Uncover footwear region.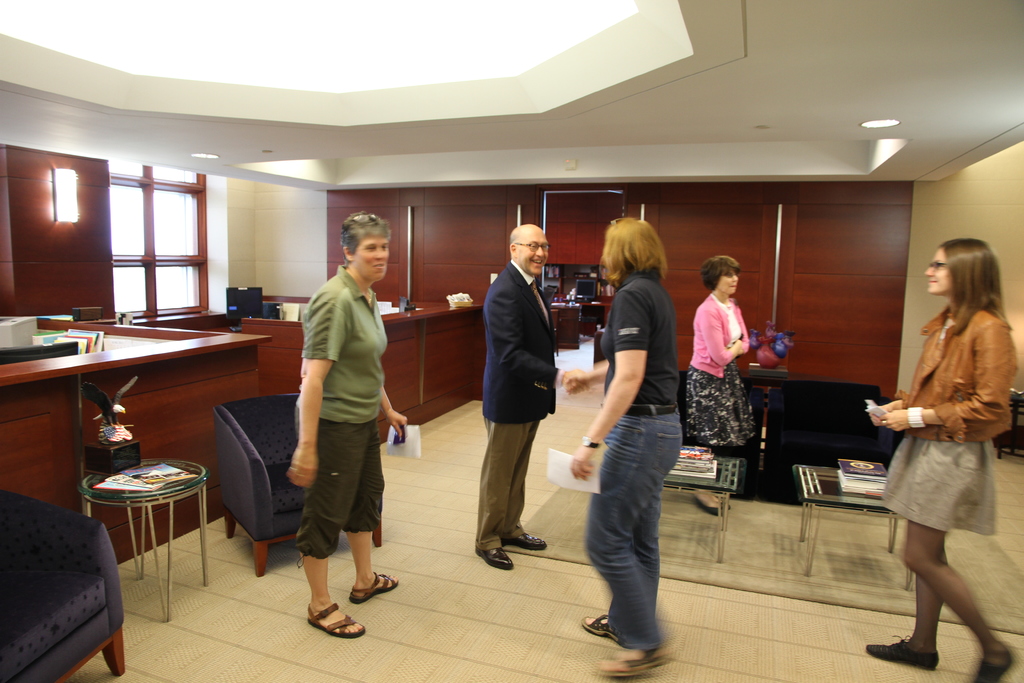
Uncovered: 576, 620, 624, 648.
